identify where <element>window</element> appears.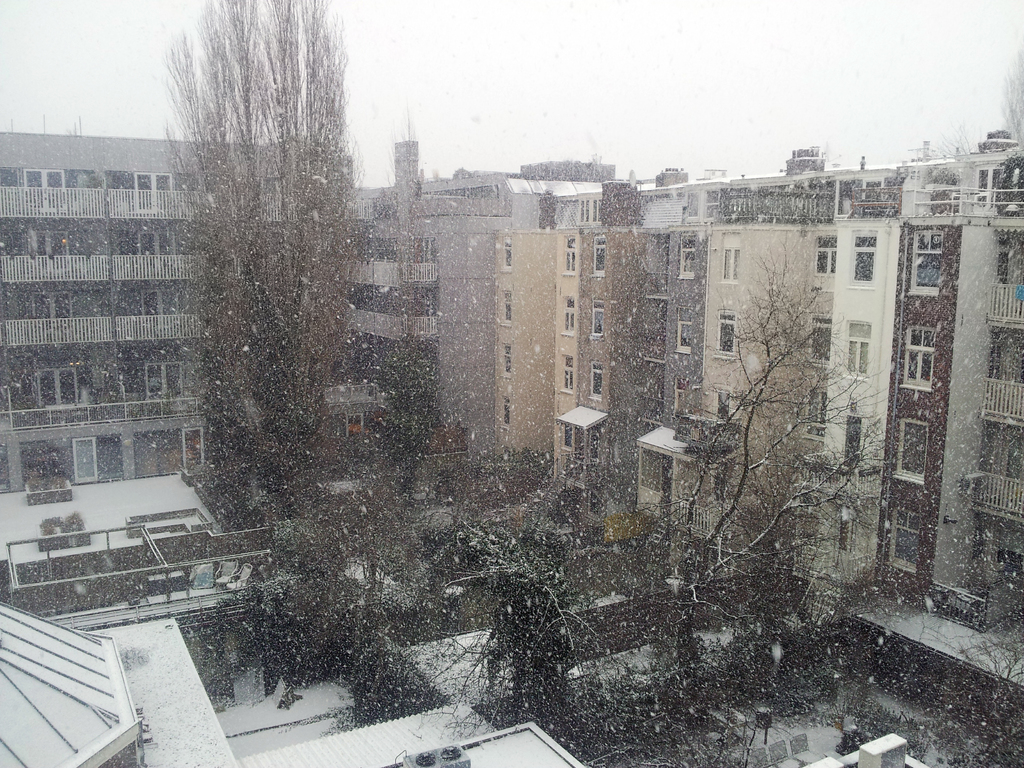
Appears at <box>887,505,924,578</box>.
